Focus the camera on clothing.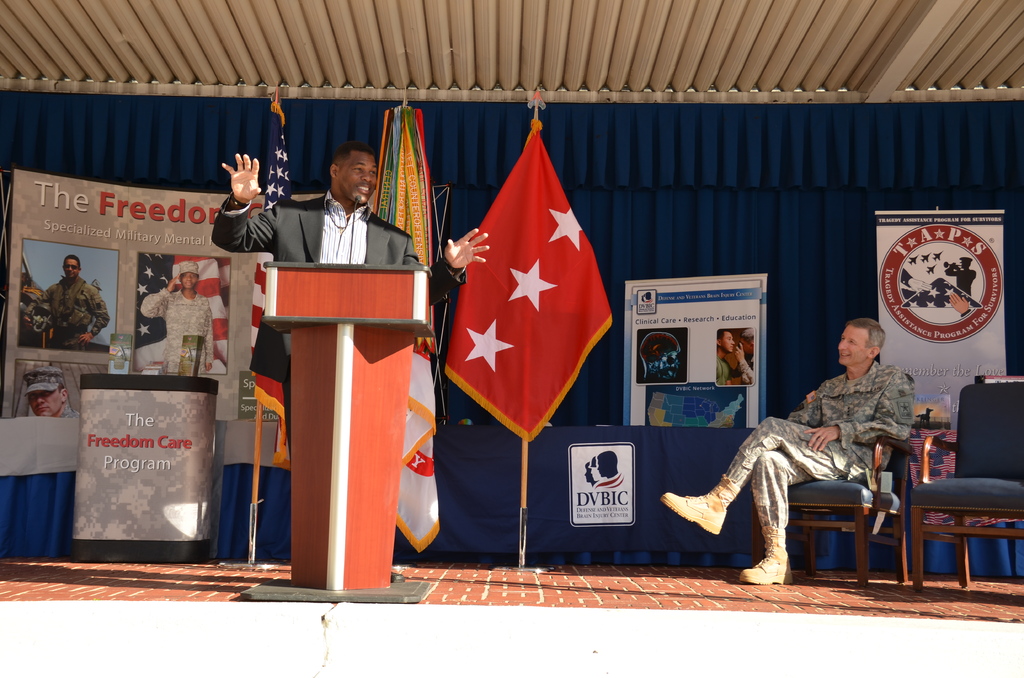
Focus region: box=[719, 353, 742, 387].
